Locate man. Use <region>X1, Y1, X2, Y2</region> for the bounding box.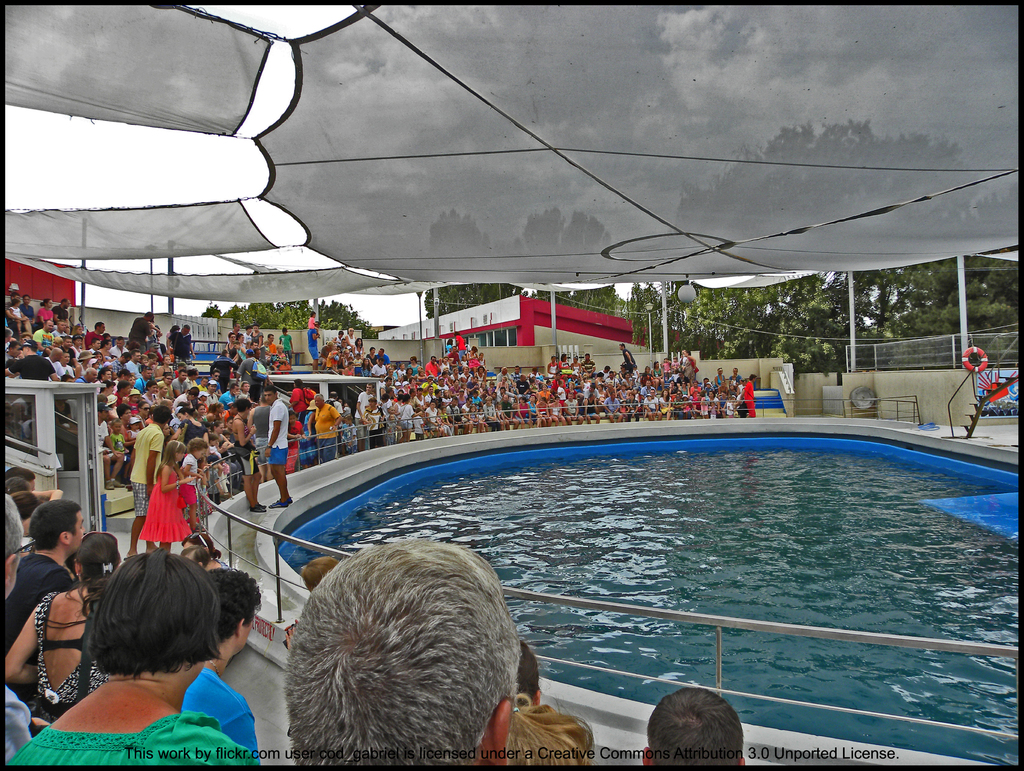
<region>426, 386, 436, 399</region>.
